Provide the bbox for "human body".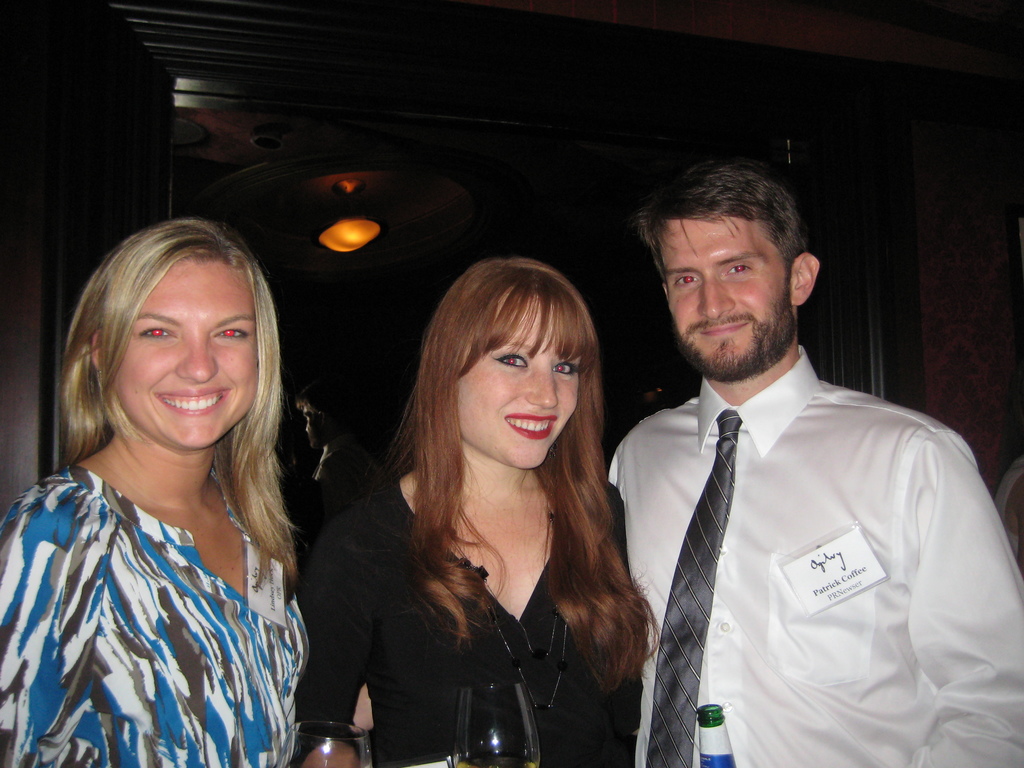
l=291, t=249, r=664, b=767.
